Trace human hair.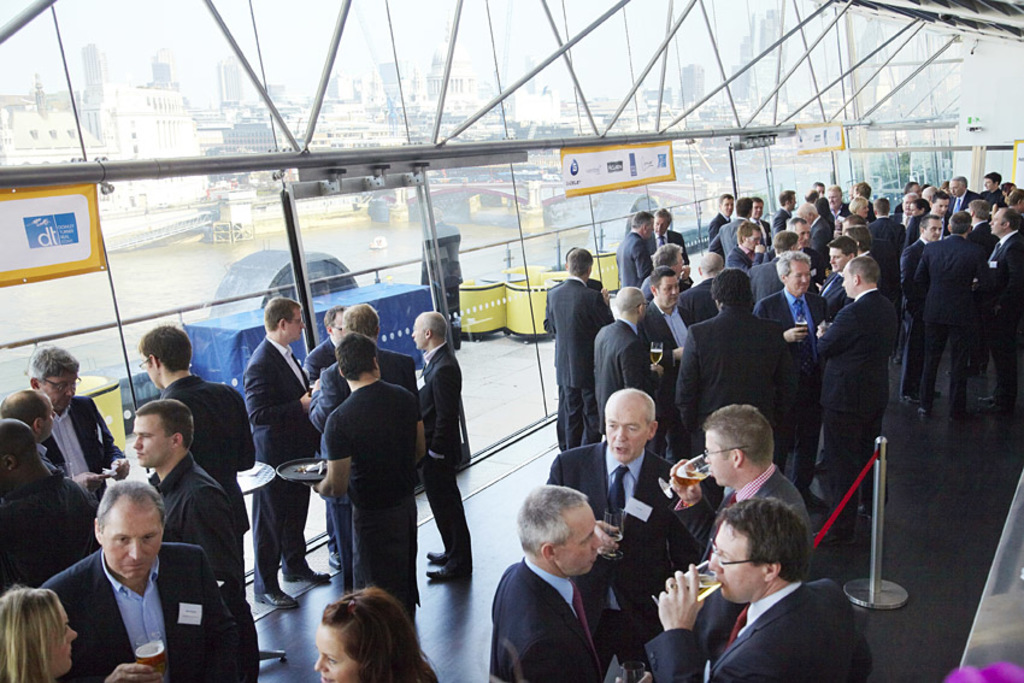
Traced to <bbox>816, 194, 835, 216</bbox>.
